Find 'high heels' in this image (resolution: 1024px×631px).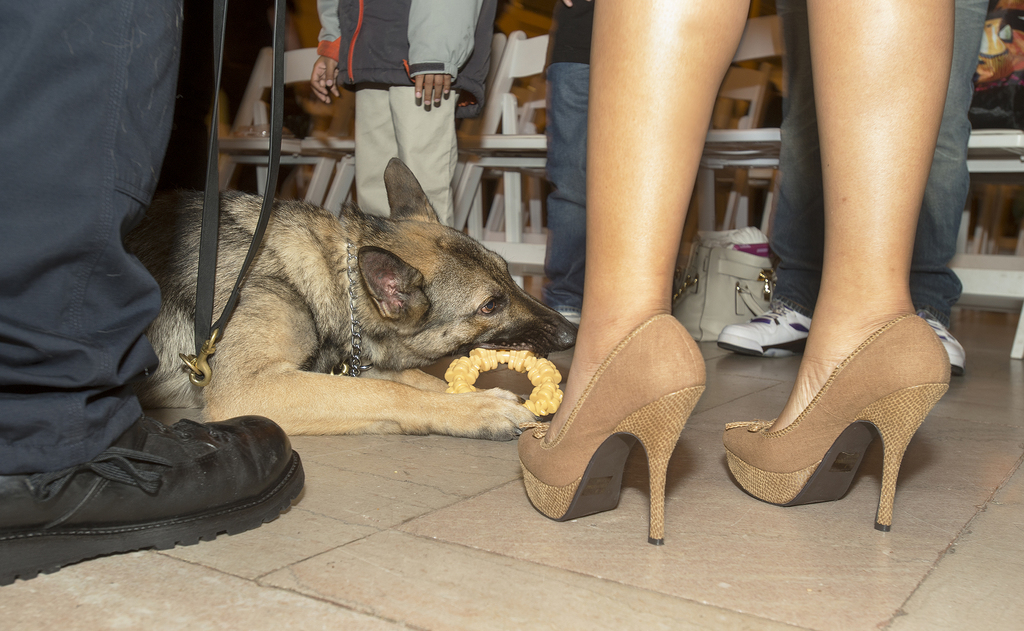
(left=516, top=273, right=712, bottom=549).
